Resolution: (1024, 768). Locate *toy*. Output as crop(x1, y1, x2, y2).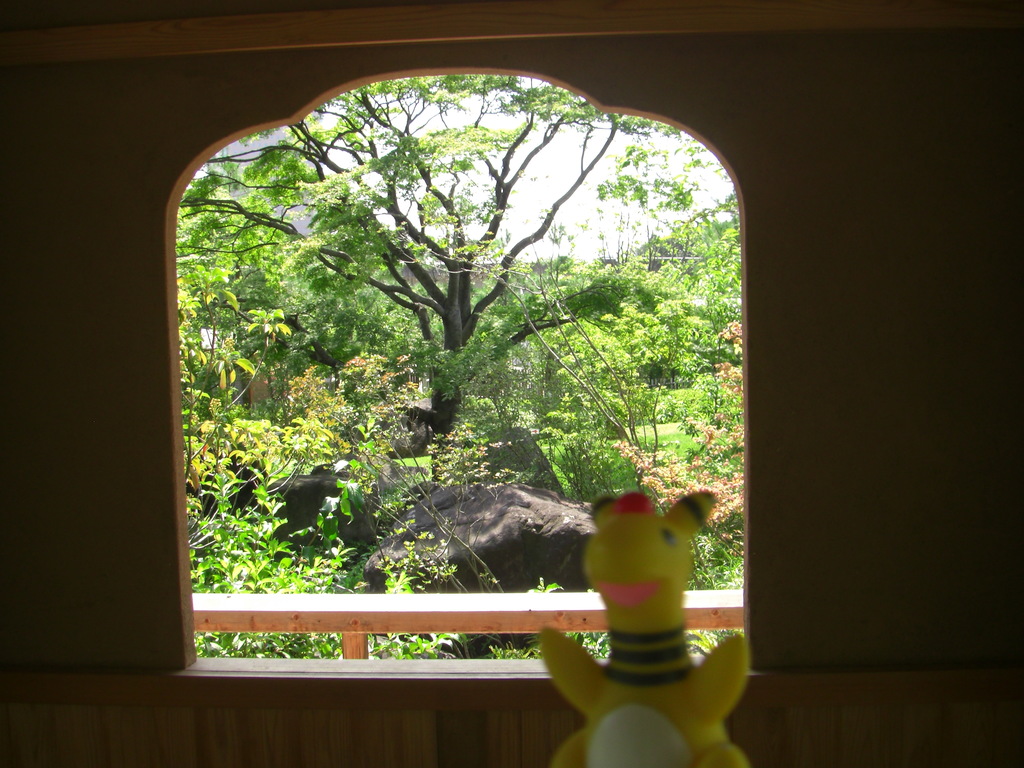
crop(543, 451, 744, 739).
